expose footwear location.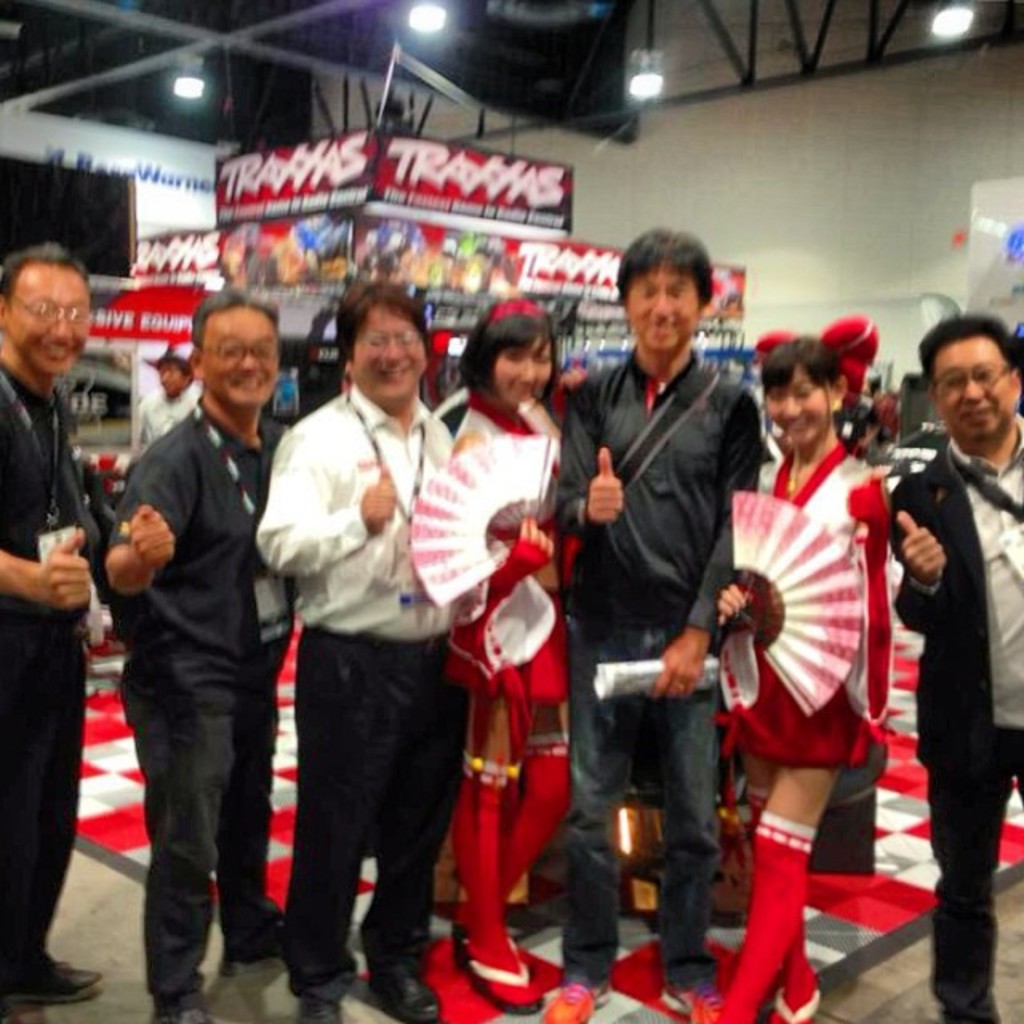
Exposed at bbox=(661, 981, 726, 1022).
